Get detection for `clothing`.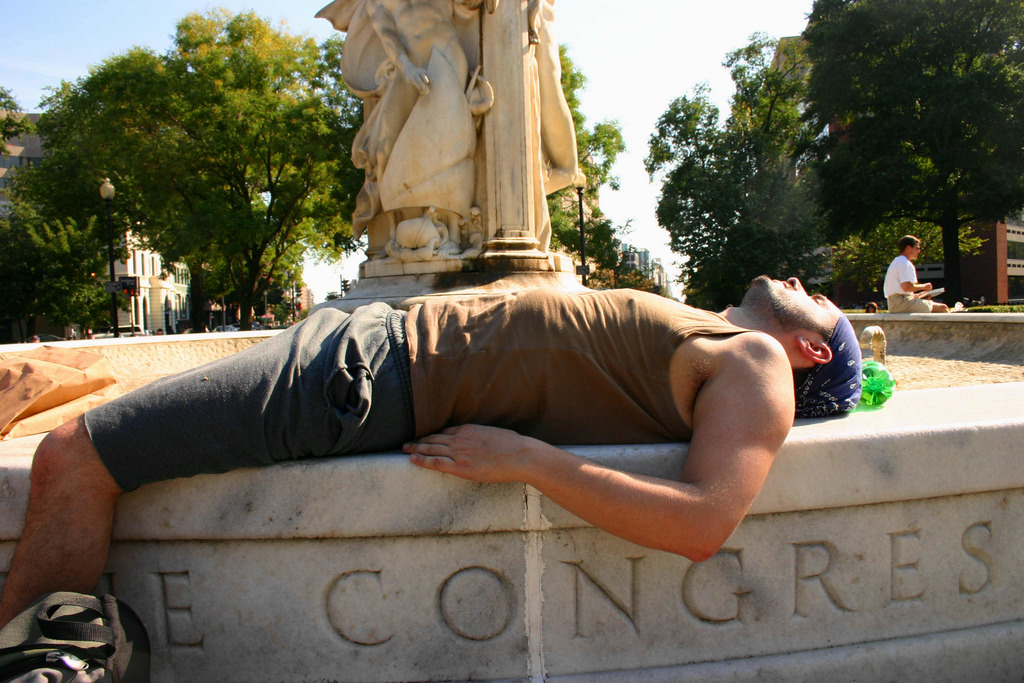
Detection: crop(82, 300, 764, 459).
